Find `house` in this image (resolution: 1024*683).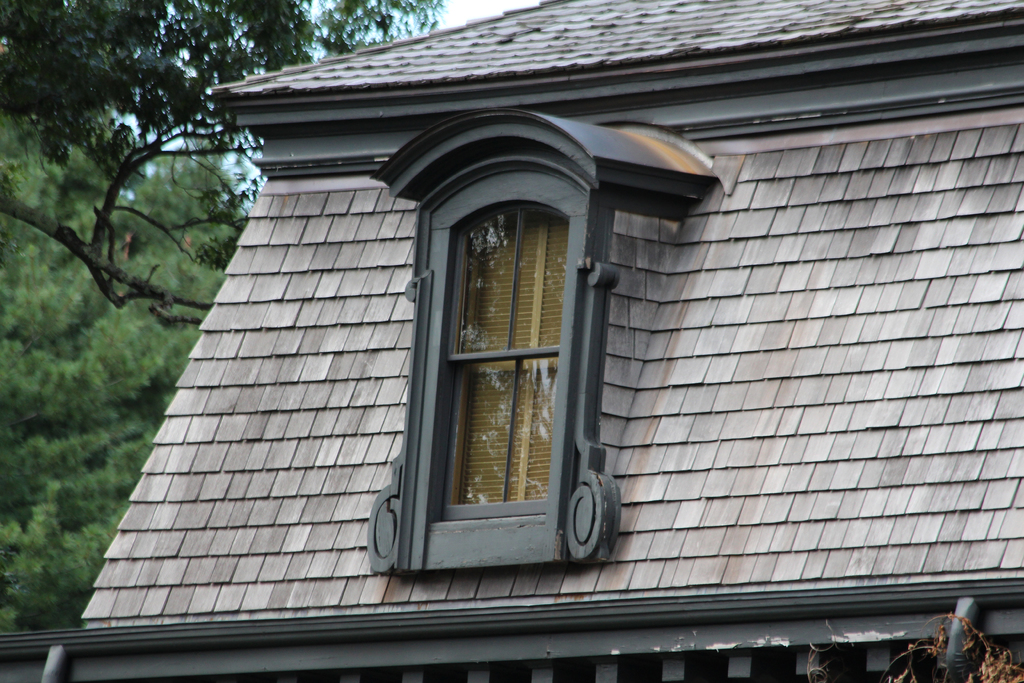
bbox(85, 0, 1023, 682).
